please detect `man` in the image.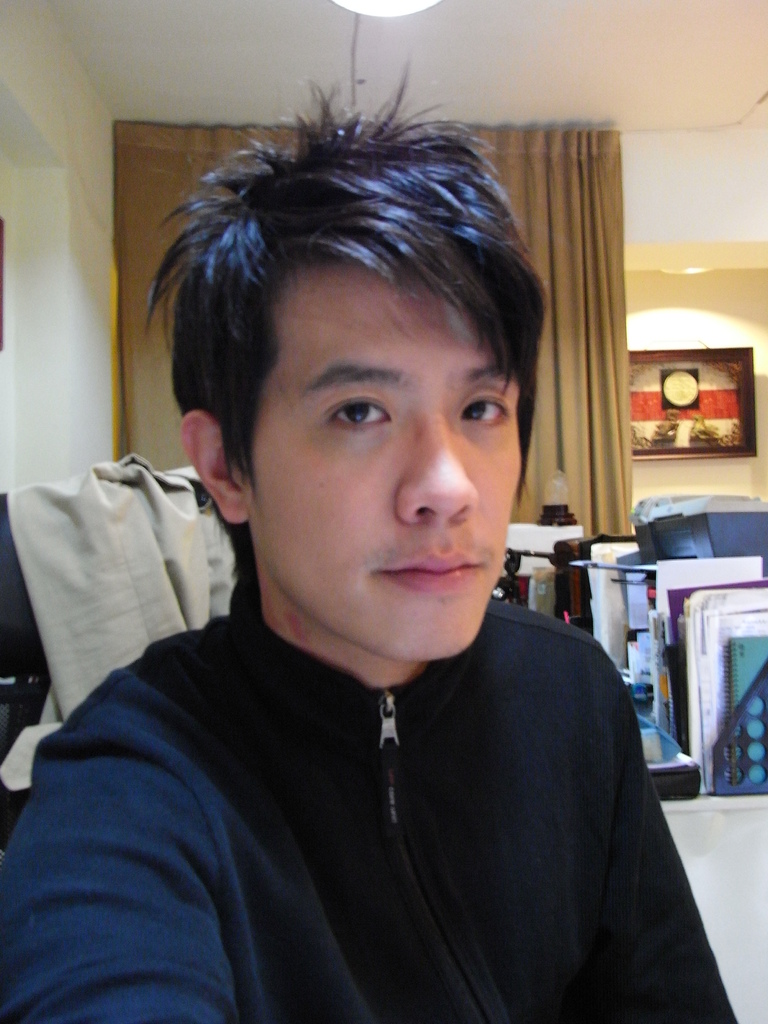
19 143 733 995.
